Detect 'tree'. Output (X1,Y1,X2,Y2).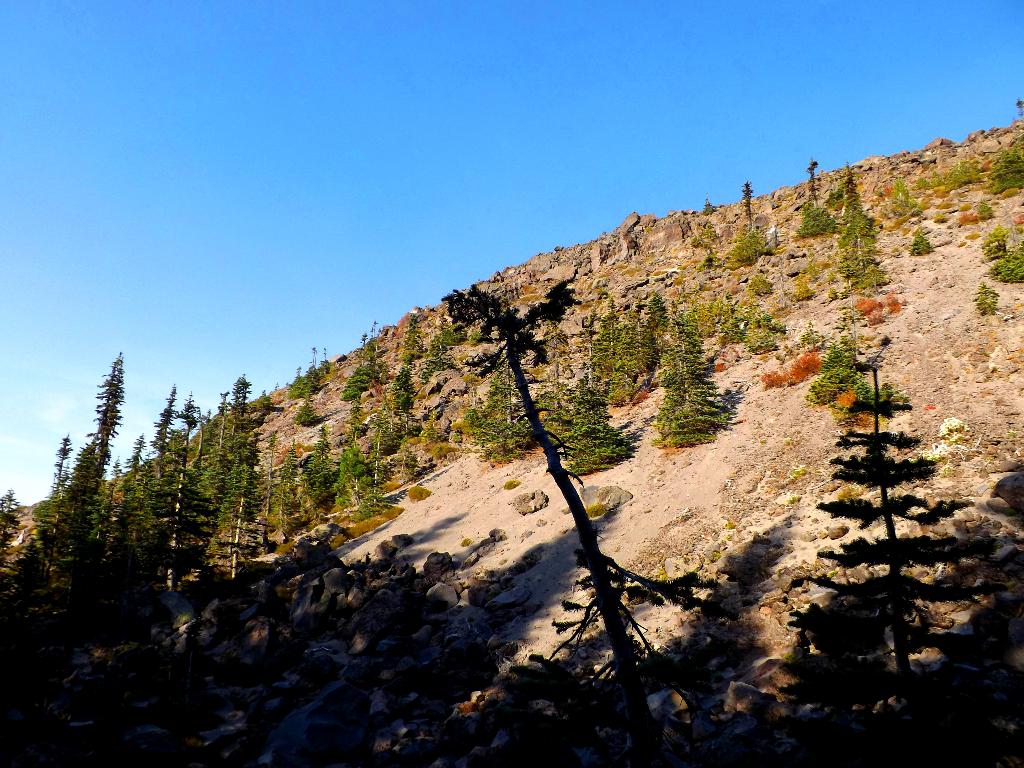
(435,288,749,763).
